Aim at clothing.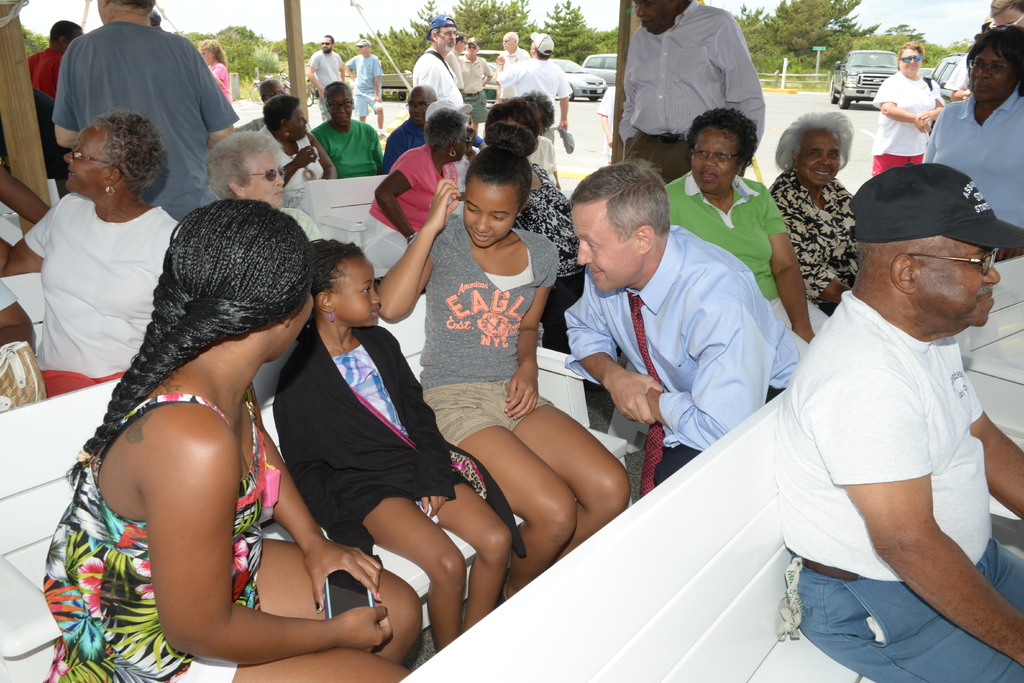
Aimed at locate(776, 232, 1003, 651).
